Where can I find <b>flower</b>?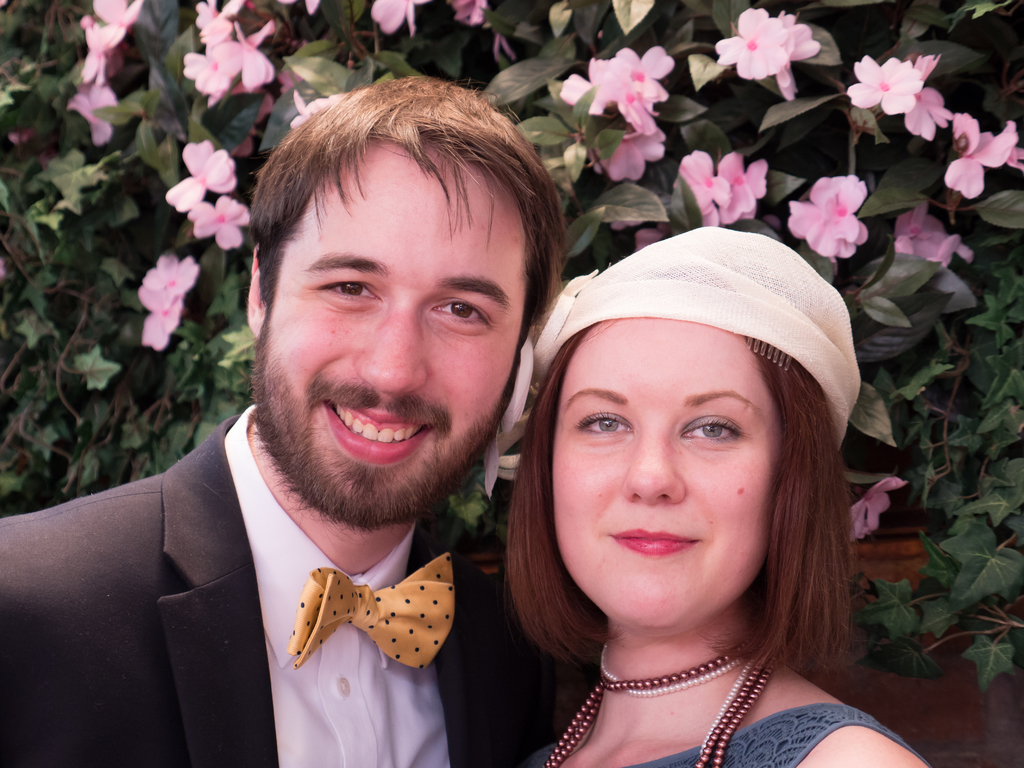
You can find it at 716/149/772/224.
